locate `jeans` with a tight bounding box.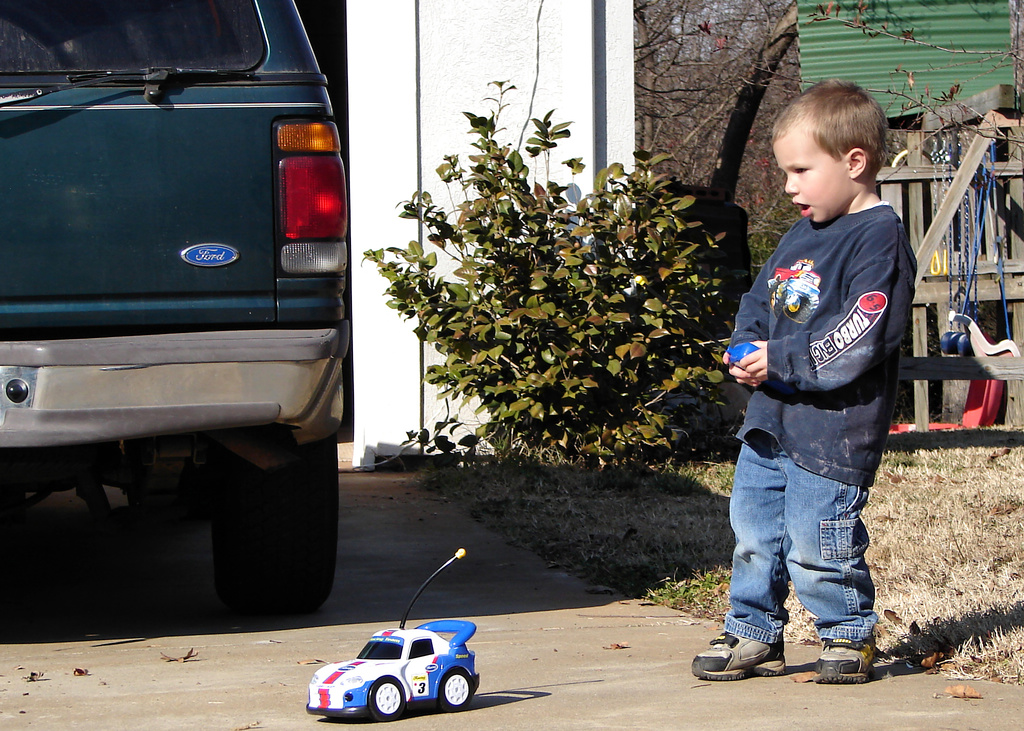
[left=728, top=440, right=892, bottom=689].
